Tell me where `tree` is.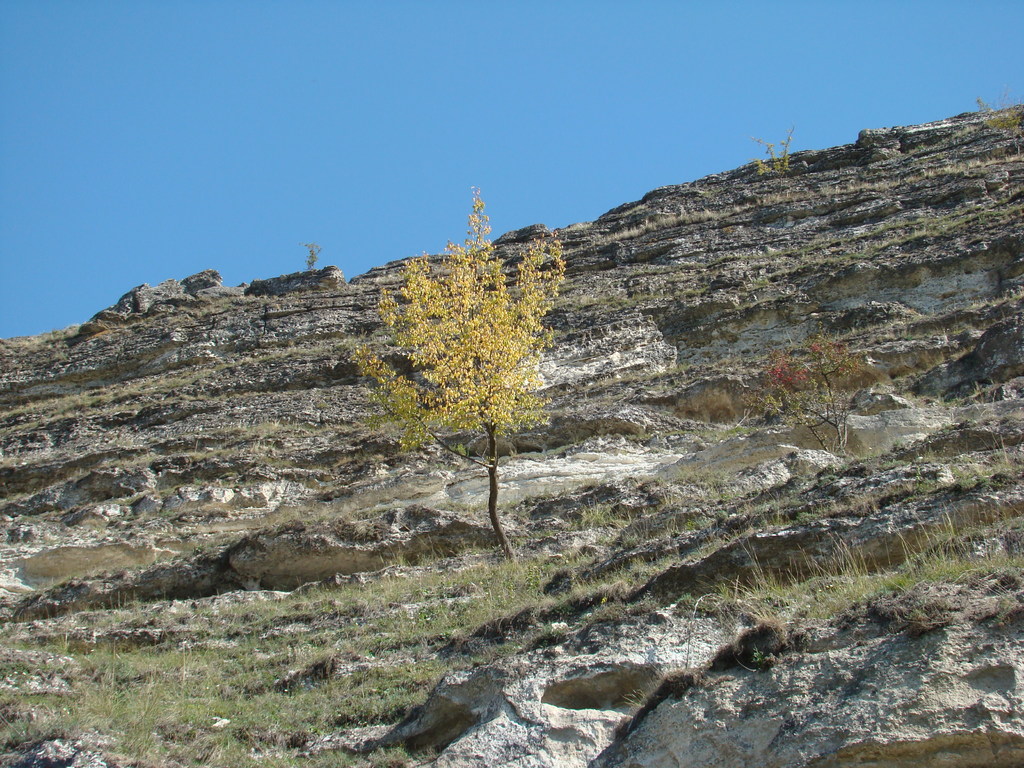
`tree` is at l=381, t=202, r=570, b=523.
